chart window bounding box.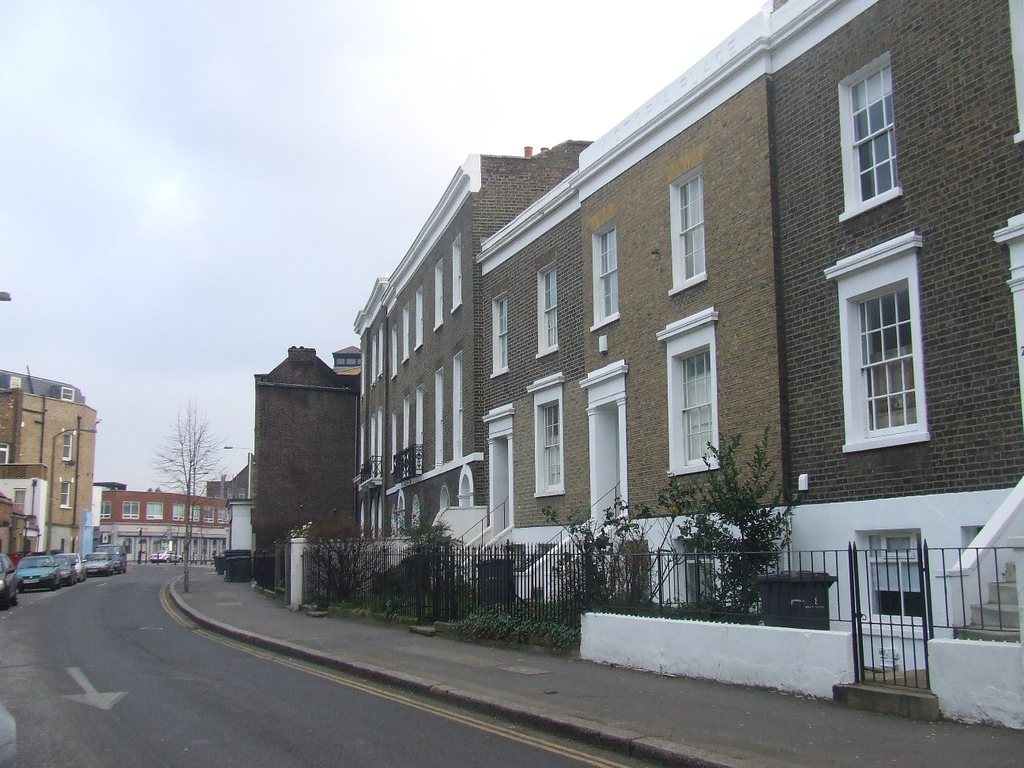
Charted: (845, 227, 941, 451).
